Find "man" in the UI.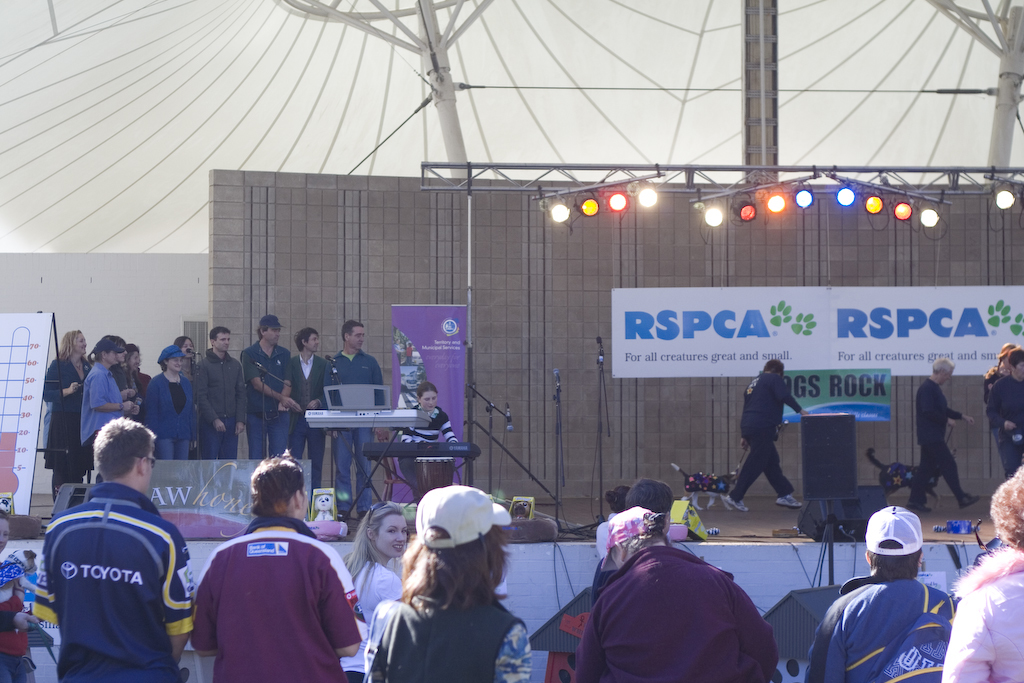
UI element at (192,326,243,459).
